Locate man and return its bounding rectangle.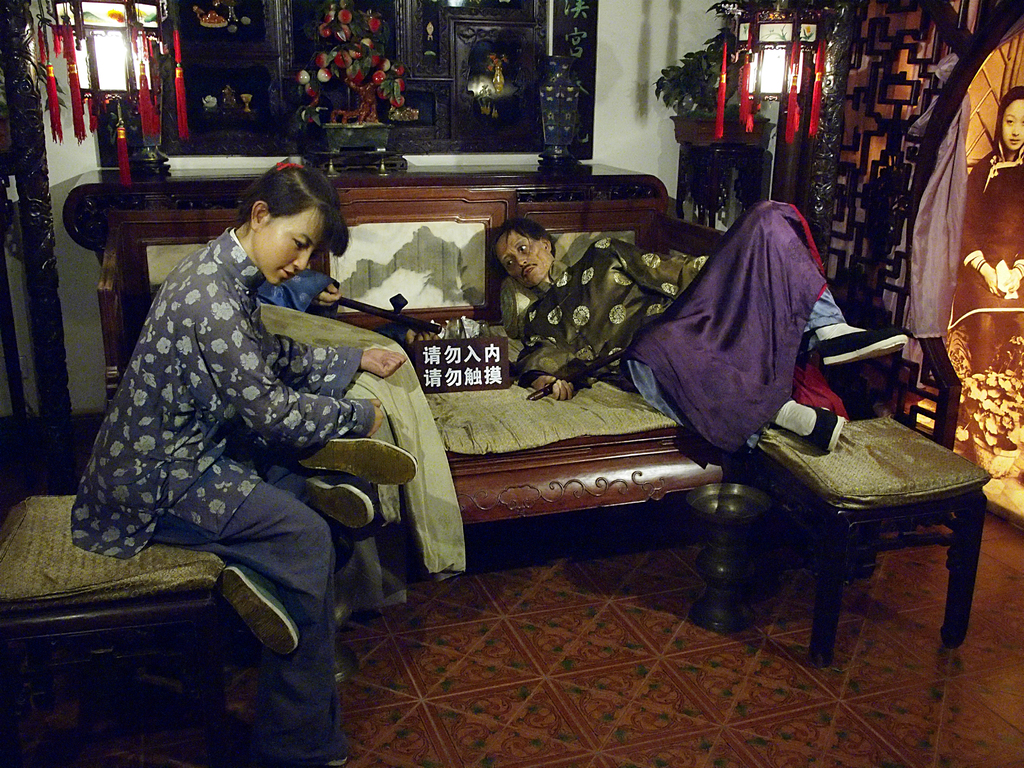
l=491, t=199, r=913, b=451.
